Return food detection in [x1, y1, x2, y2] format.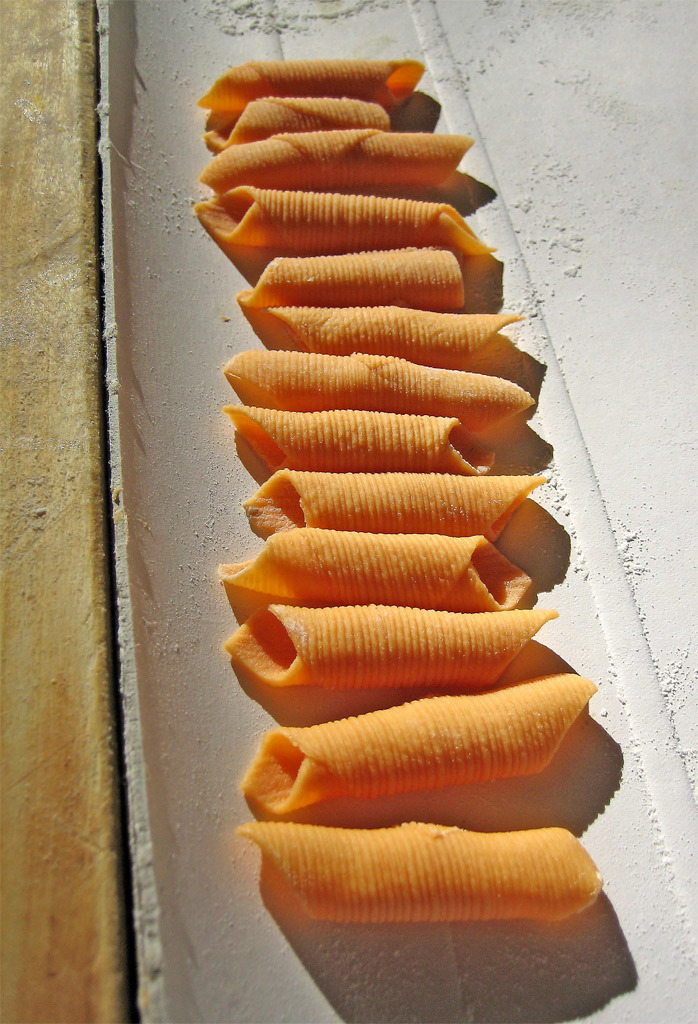
[196, 91, 391, 155].
